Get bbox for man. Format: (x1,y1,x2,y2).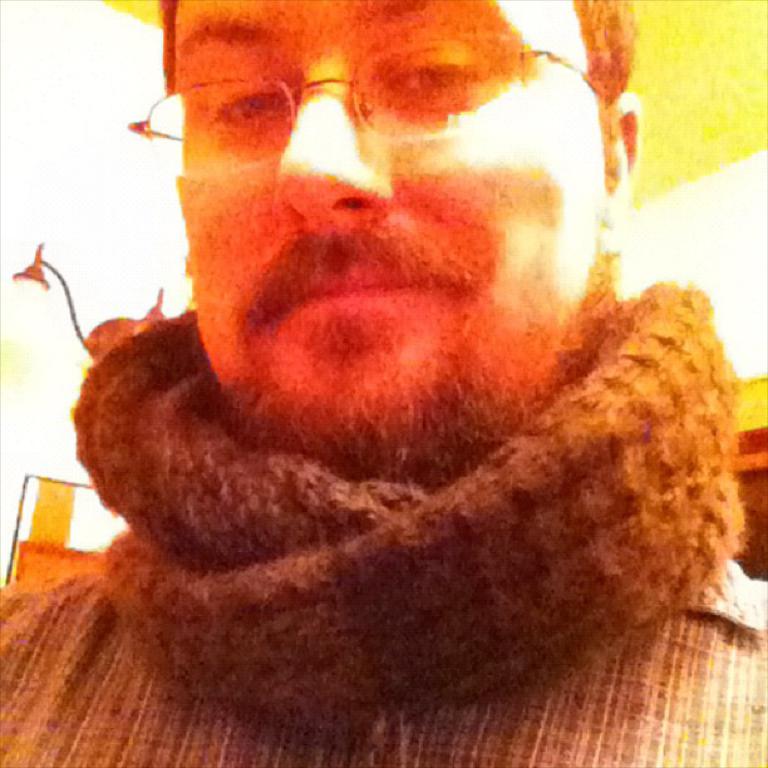
(0,0,767,745).
